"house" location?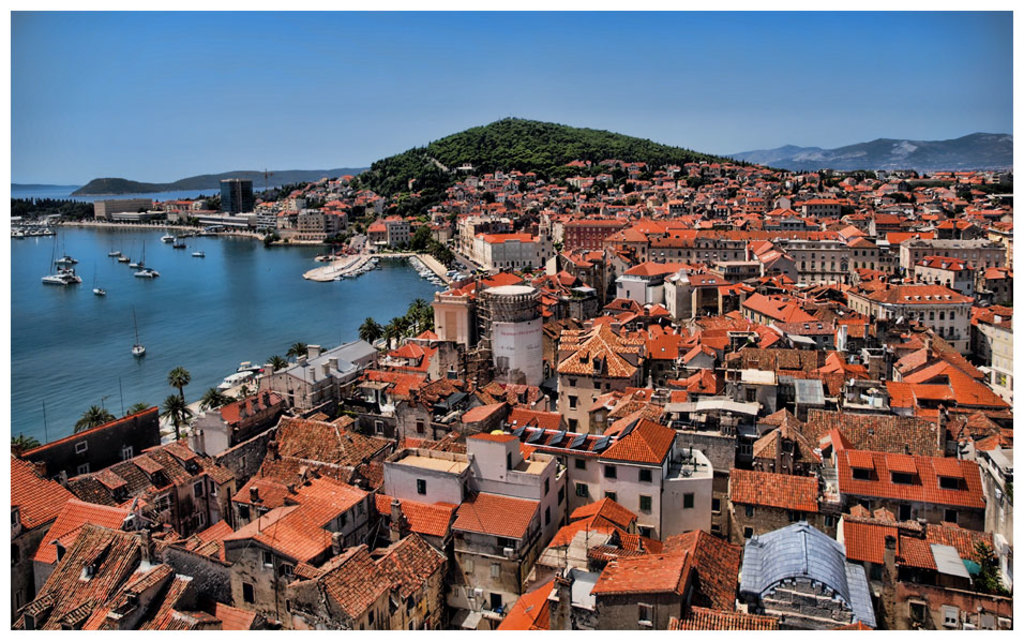
(841,279,978,358)
